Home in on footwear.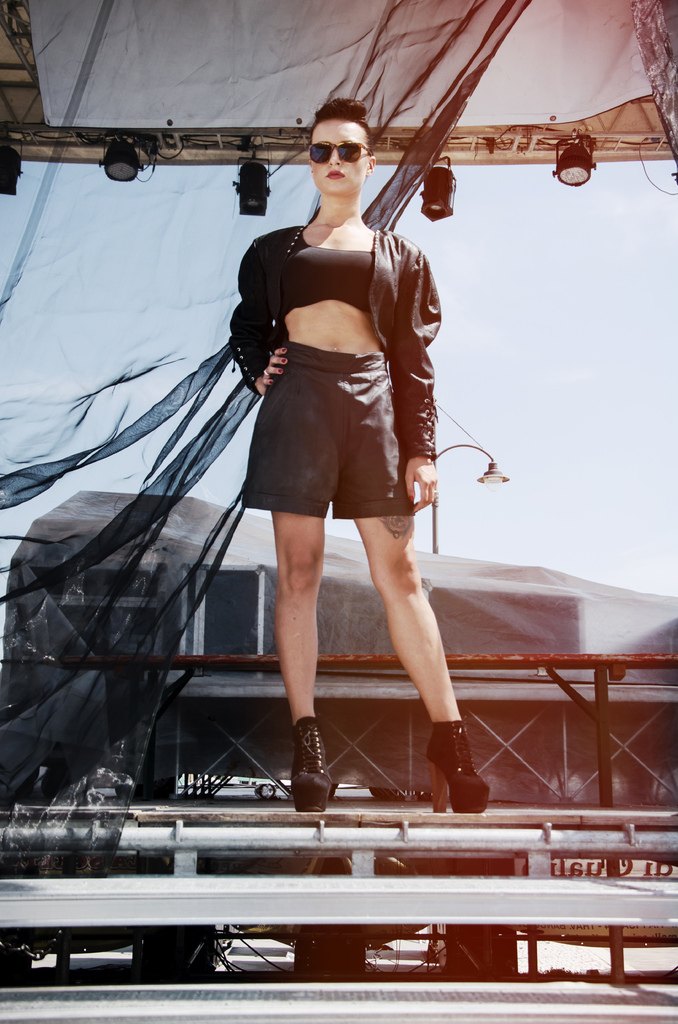
Homed in at {"x1": 430, "y1": 721, "x2": 487, "y2": 816}.
